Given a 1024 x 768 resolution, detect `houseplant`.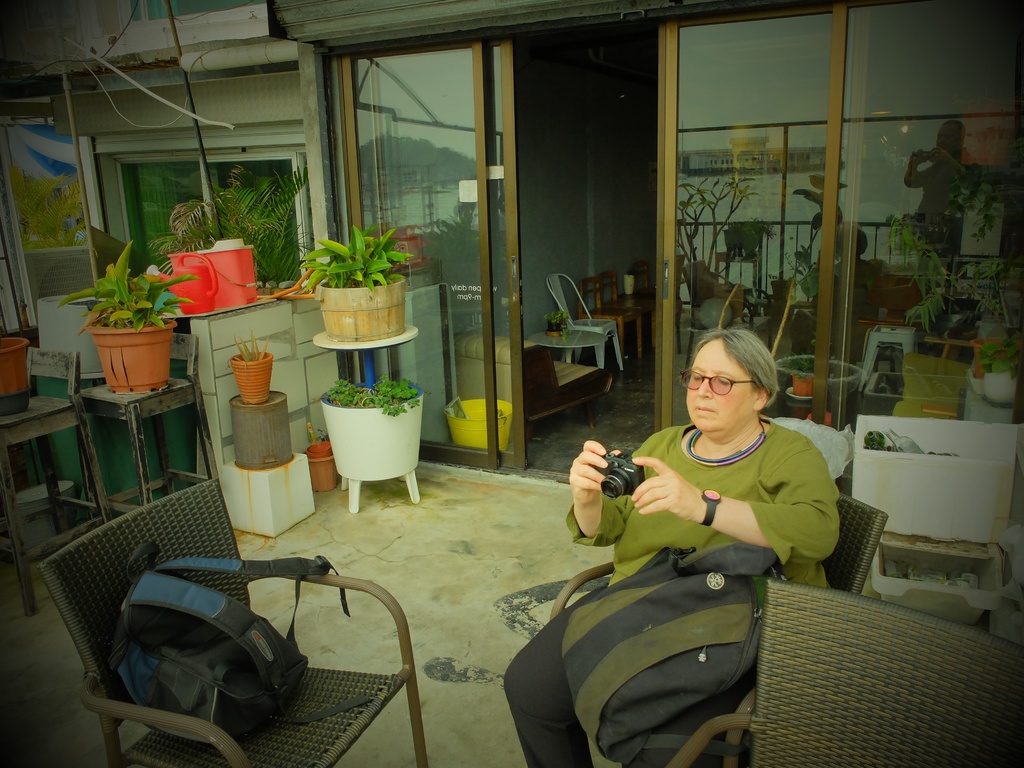
<box>45,234,184,395</box>.
